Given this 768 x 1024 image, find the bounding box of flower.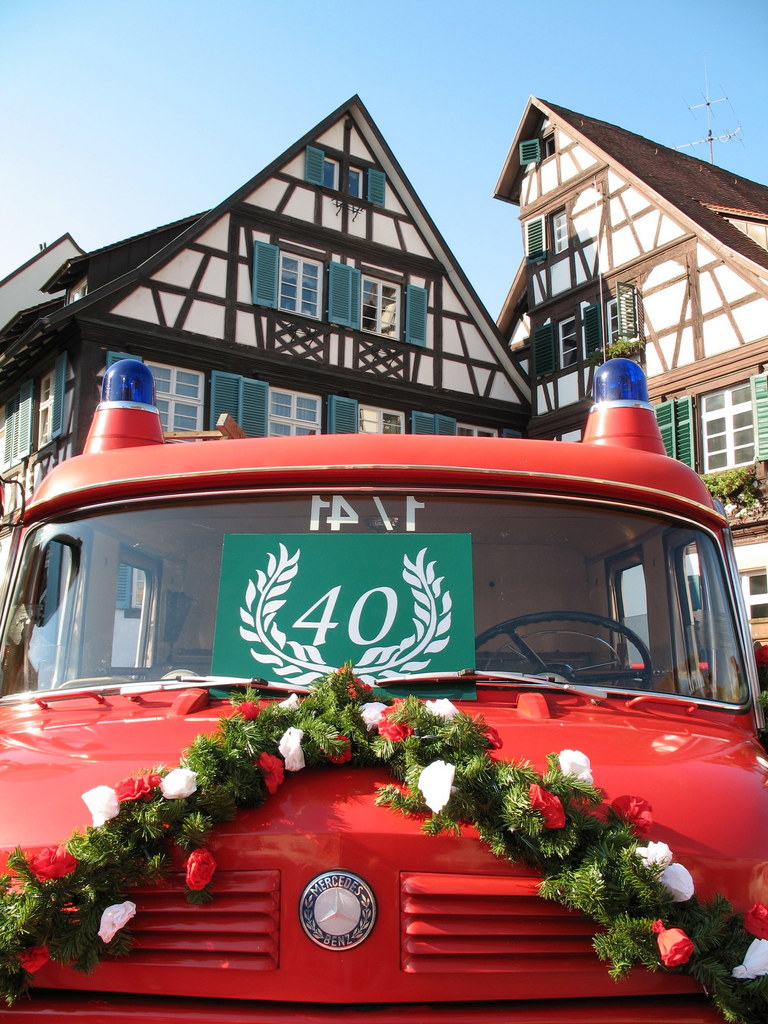
box(79, 780, 120, 829).
